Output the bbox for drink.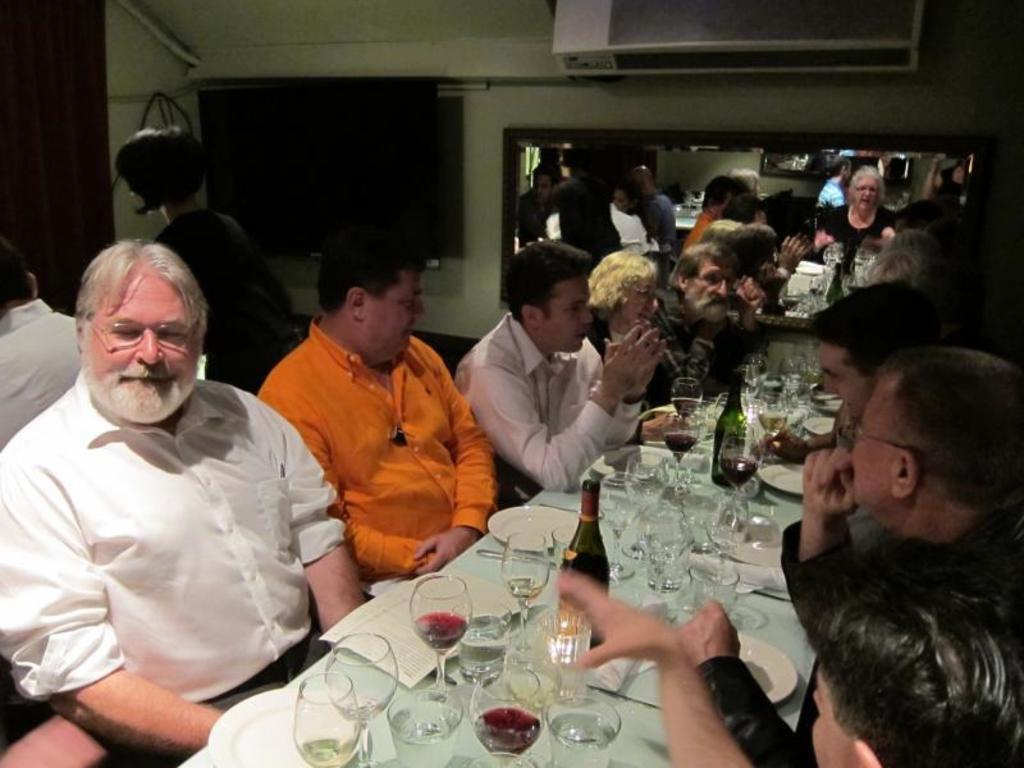
758 412 787 435.
